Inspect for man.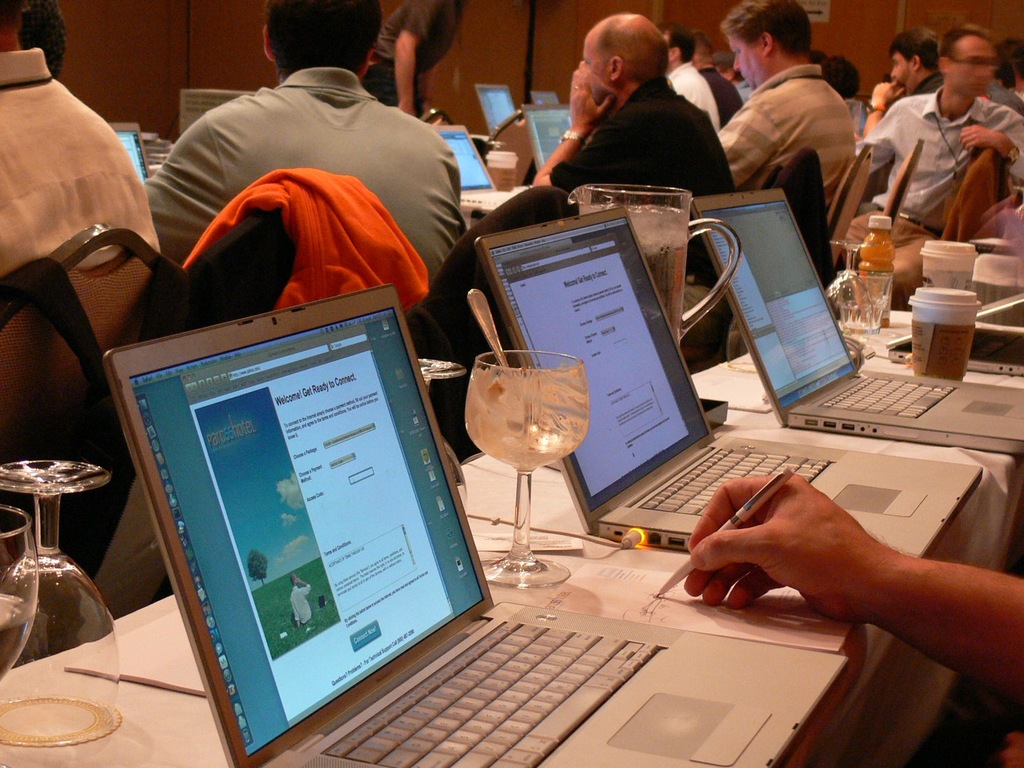
Inspection: l=0, t=0, r=164, b=276.
